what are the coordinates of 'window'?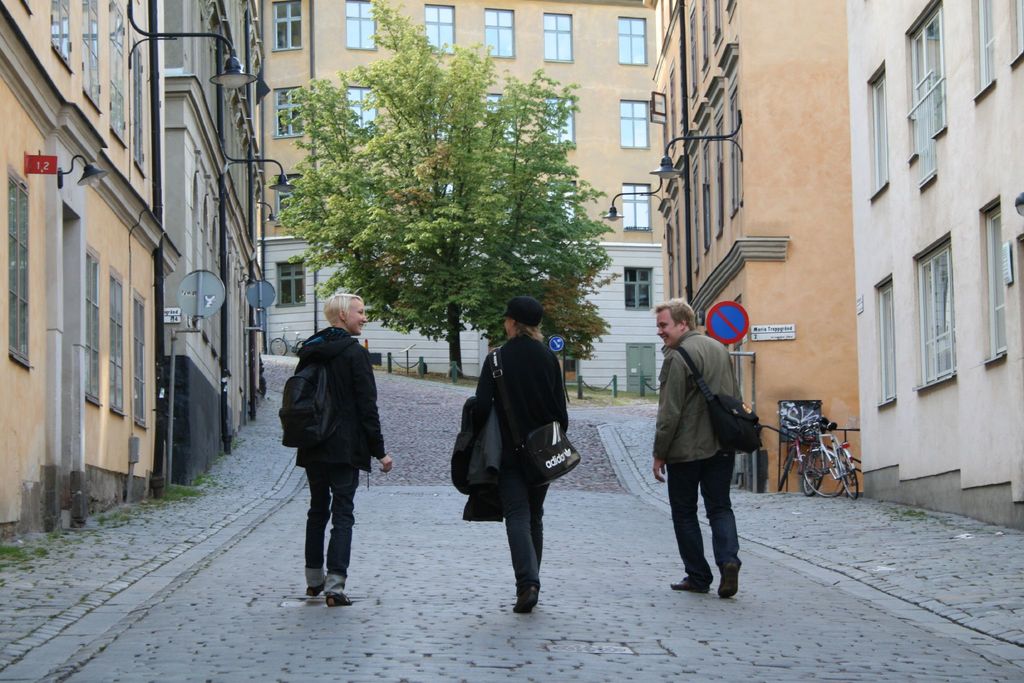
{"x1": 627, "y1": 268, "x2": 651, "y2": 314}.
